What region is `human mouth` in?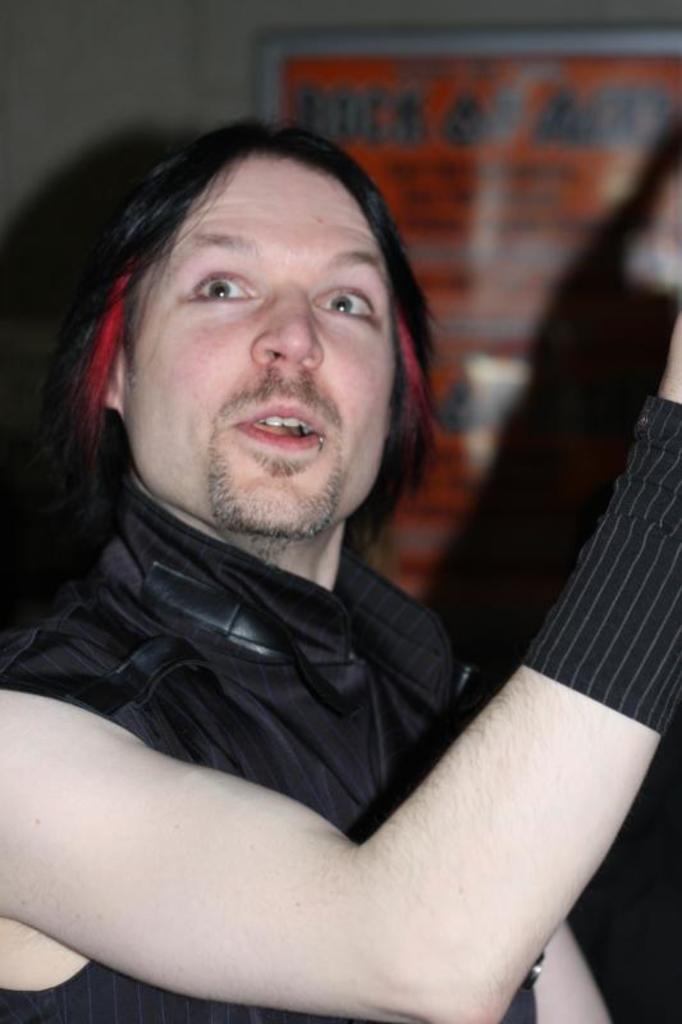
box=[235, 404, 330, 448].
